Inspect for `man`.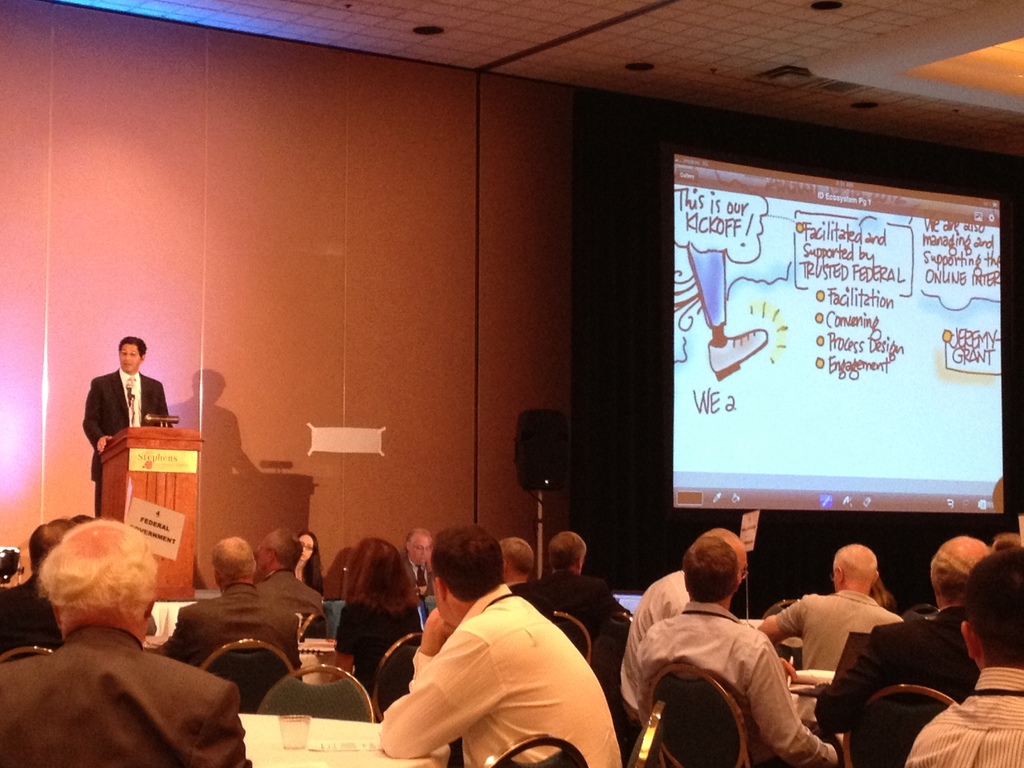
Inspection: 379, 532, 625, 760.
